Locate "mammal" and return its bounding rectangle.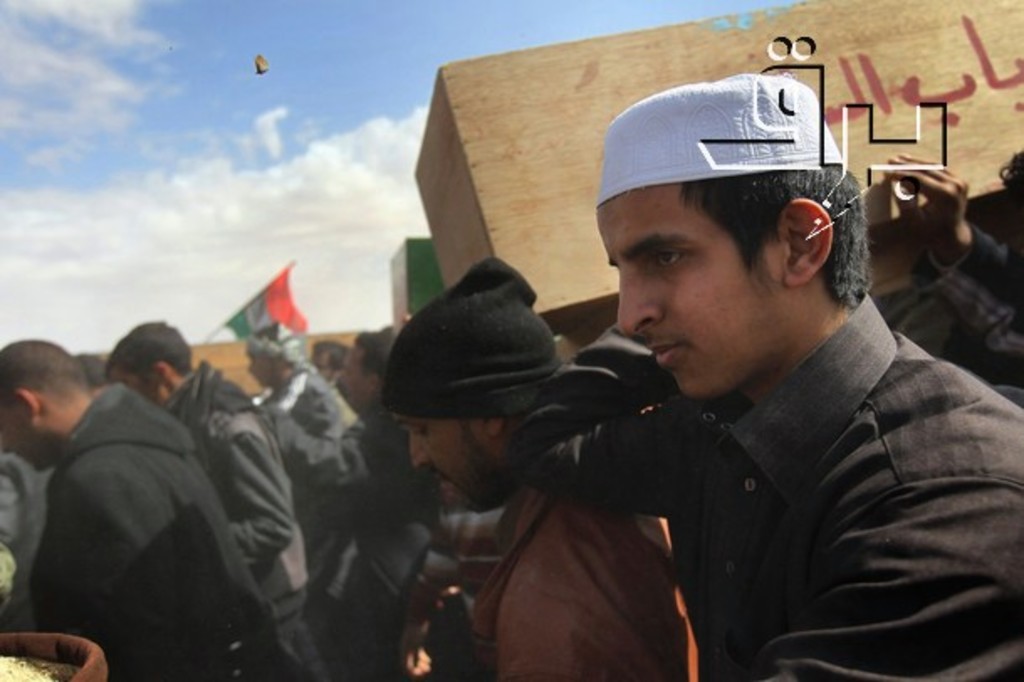
<region>101, 314, 337, 680</region>.
